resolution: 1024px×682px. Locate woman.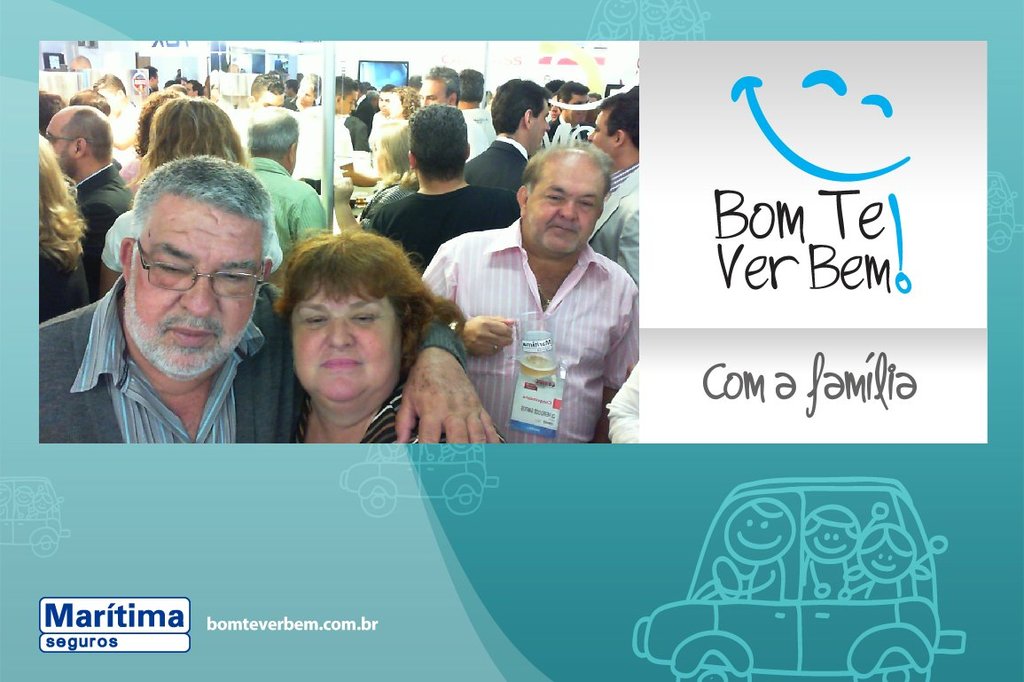
[x1=266, y1=228, x2=505, y2=444].
